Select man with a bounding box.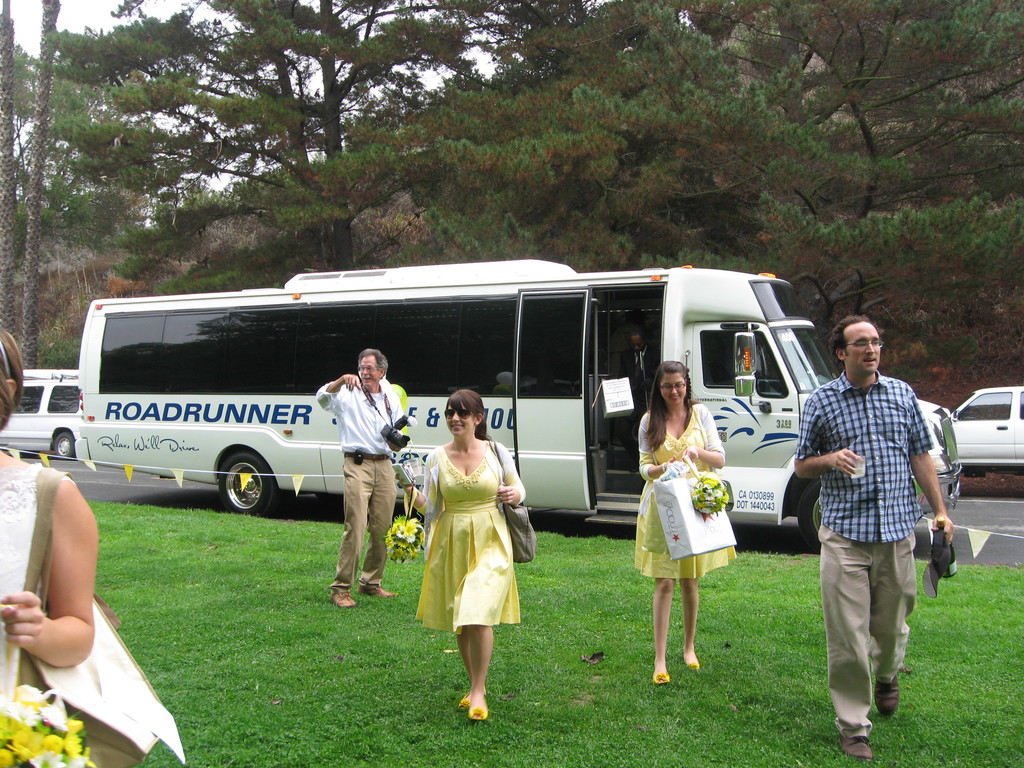
(788, 310, 957, 765).
